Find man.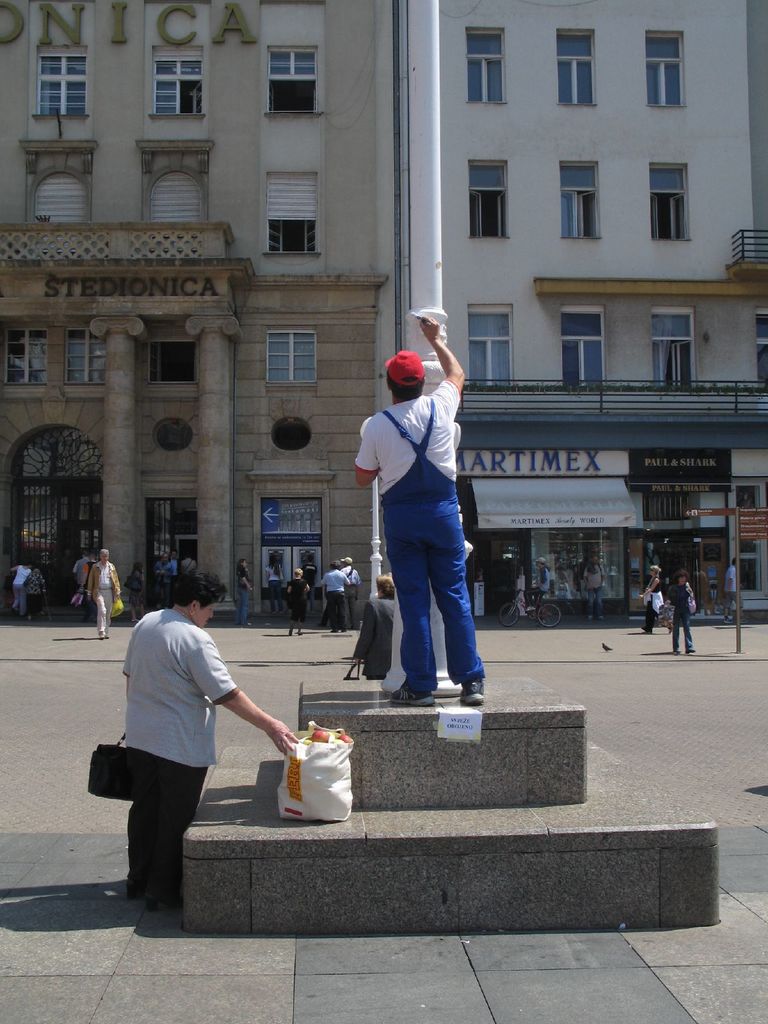
(524, 557, 550, 627).
